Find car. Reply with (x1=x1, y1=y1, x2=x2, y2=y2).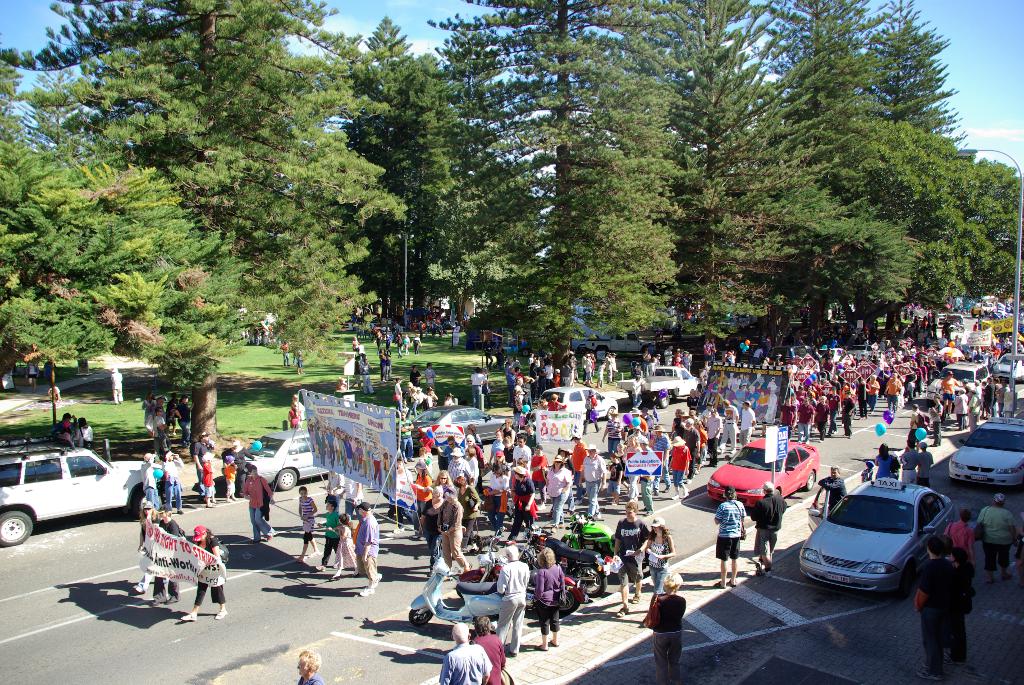
(x1=252, y1=431, x2=334, y2=490).
